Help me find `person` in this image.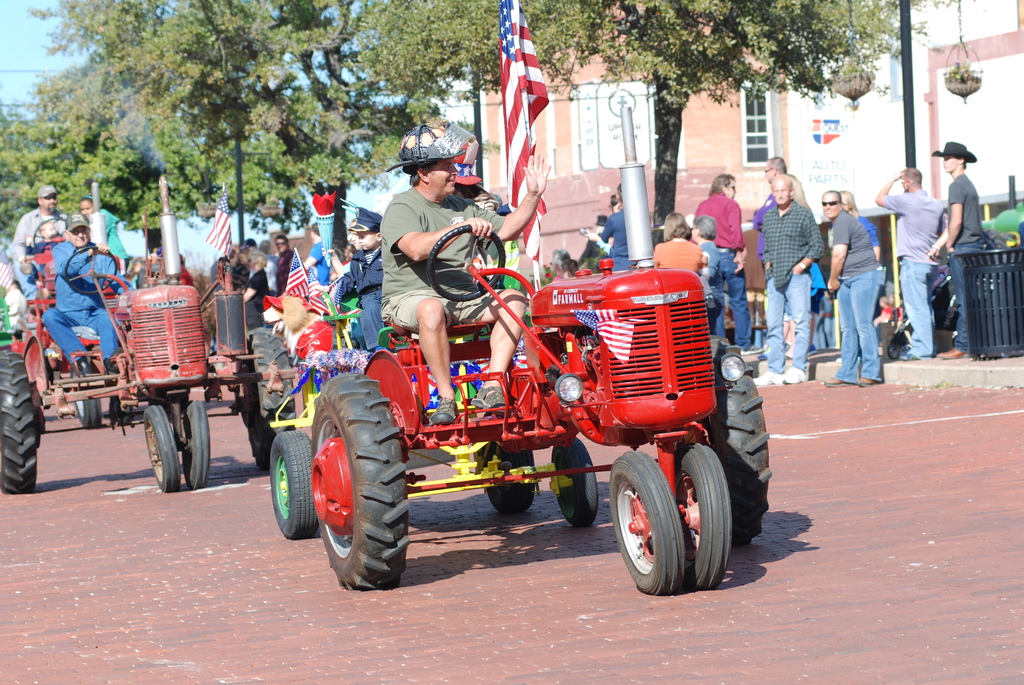
Found it: <region>826, 188, 885, 384</region>.
